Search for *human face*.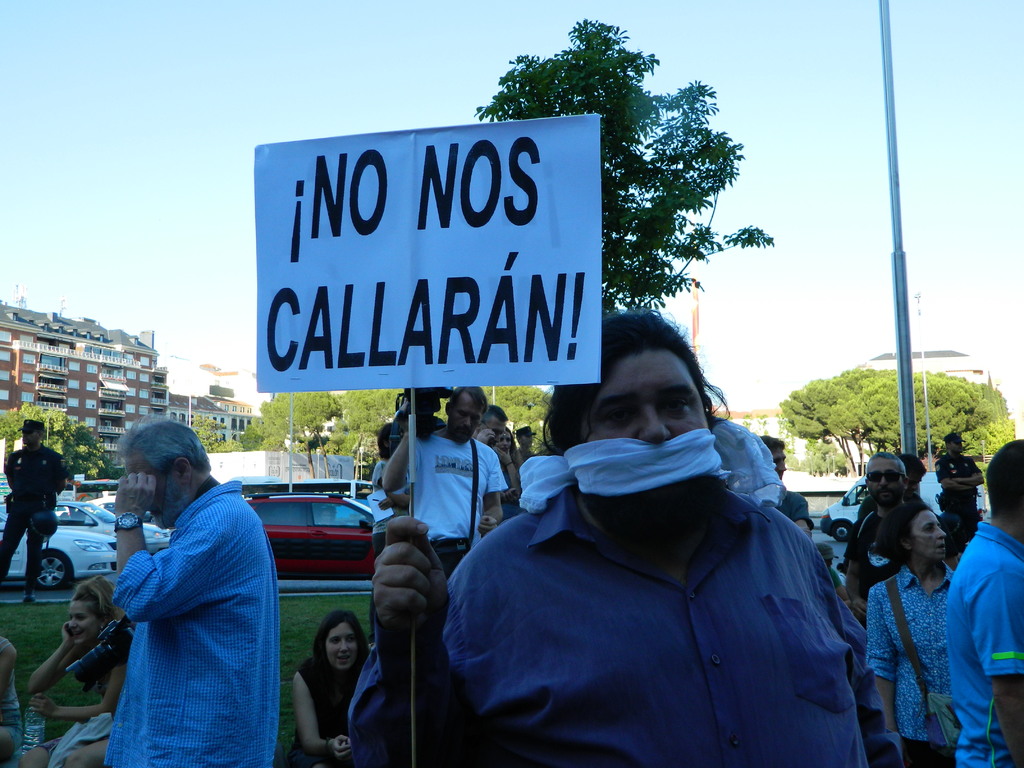
Found at [left=483, top=417, right=504, bottom=445].
